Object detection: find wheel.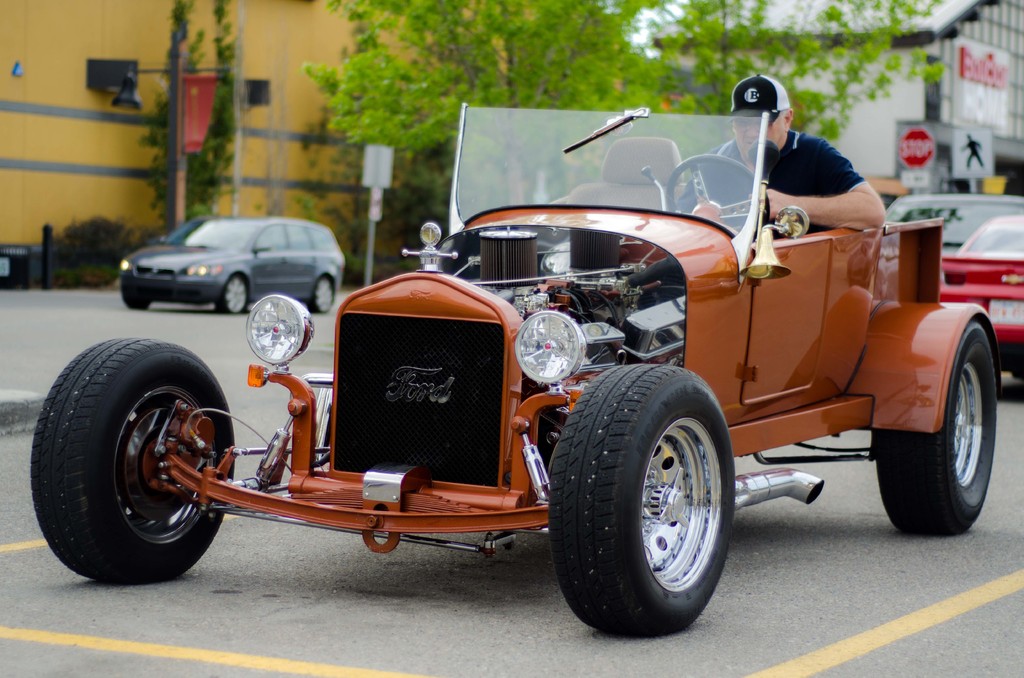
bbox=[876, 318, 1002, 537].
